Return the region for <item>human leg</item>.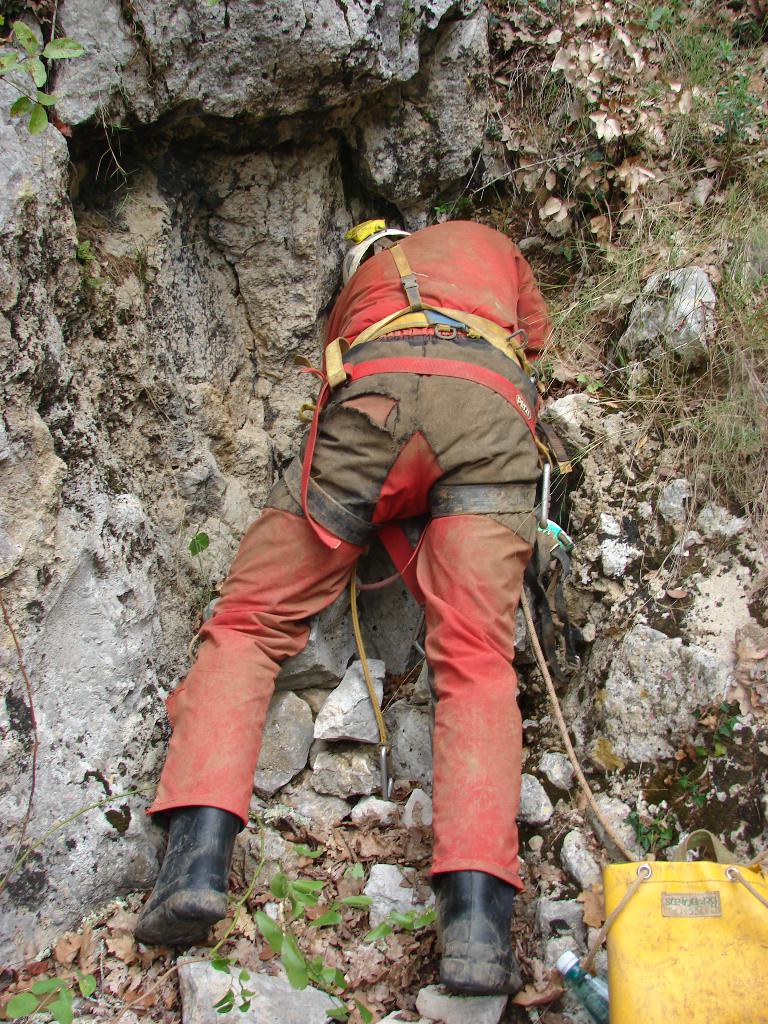
box(134, 371, 413, 946).
